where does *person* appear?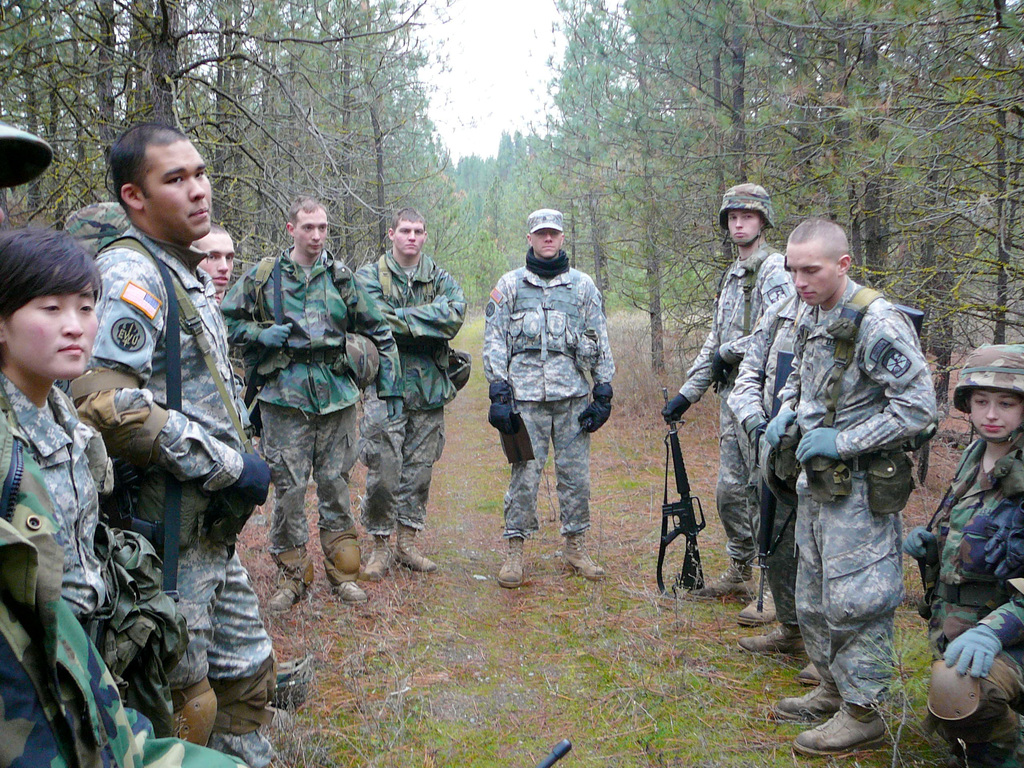
Appears at 0 225 161 735.
